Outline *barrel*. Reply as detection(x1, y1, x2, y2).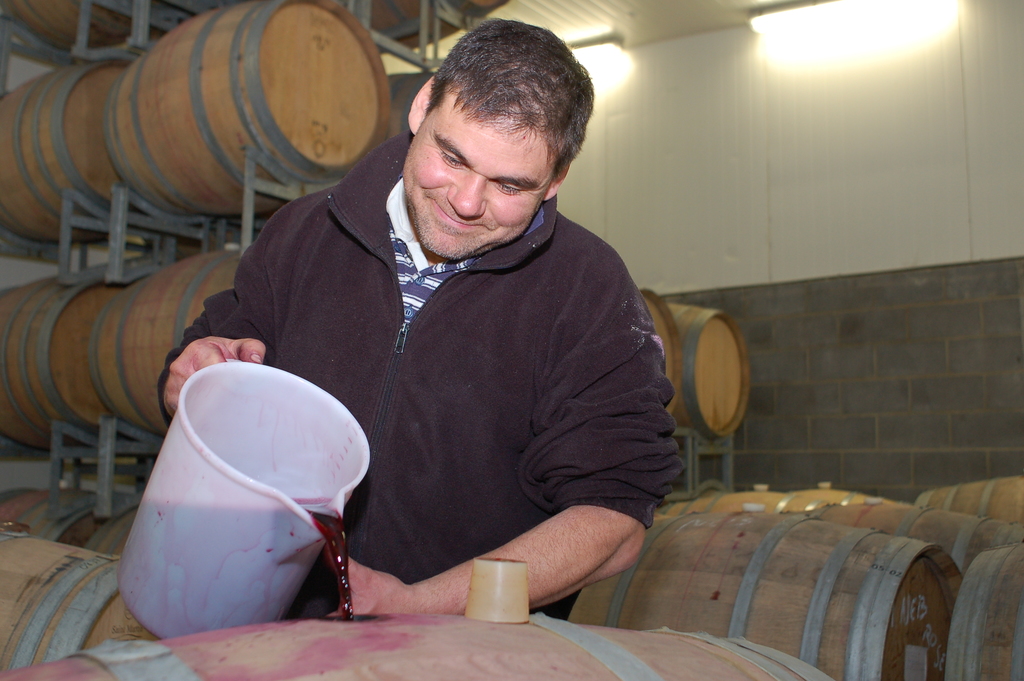
detection(0, 67, 123, 243).
